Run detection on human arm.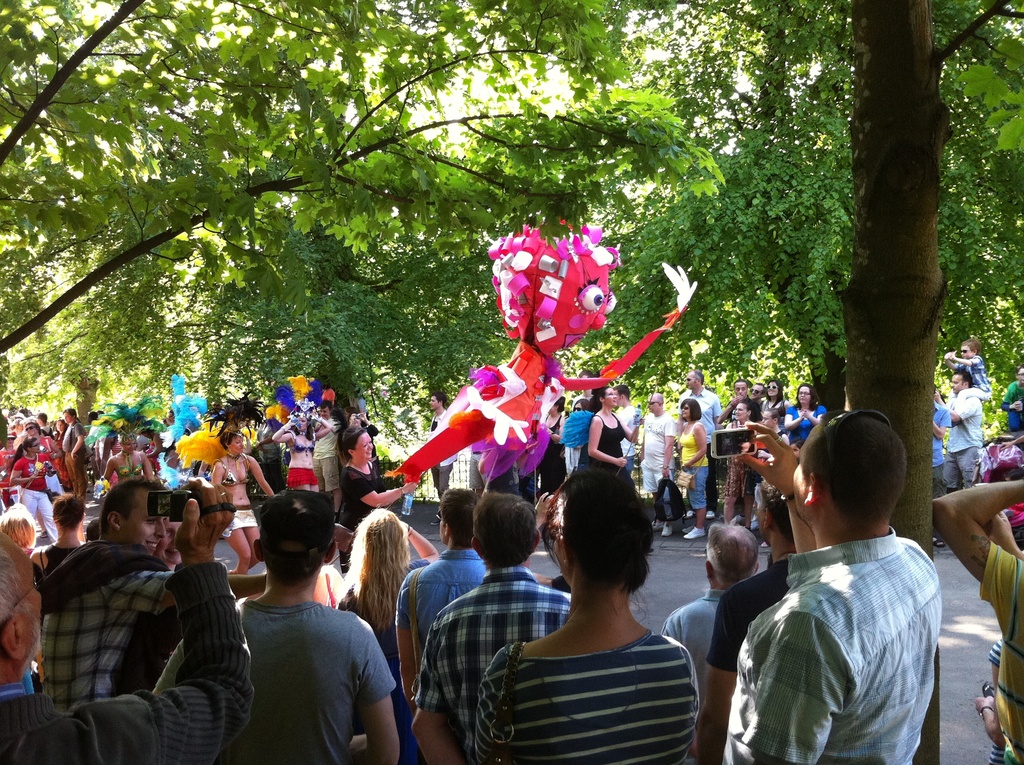
Result: 410/629/463/764.
